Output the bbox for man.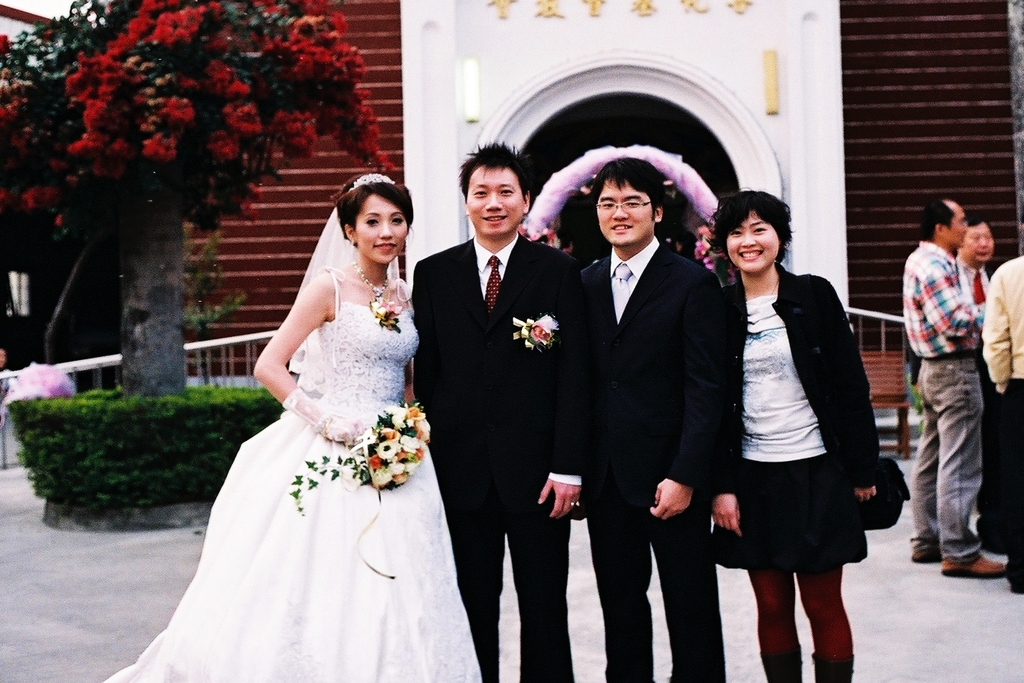
l=567, t=152, r=727, b=682.
